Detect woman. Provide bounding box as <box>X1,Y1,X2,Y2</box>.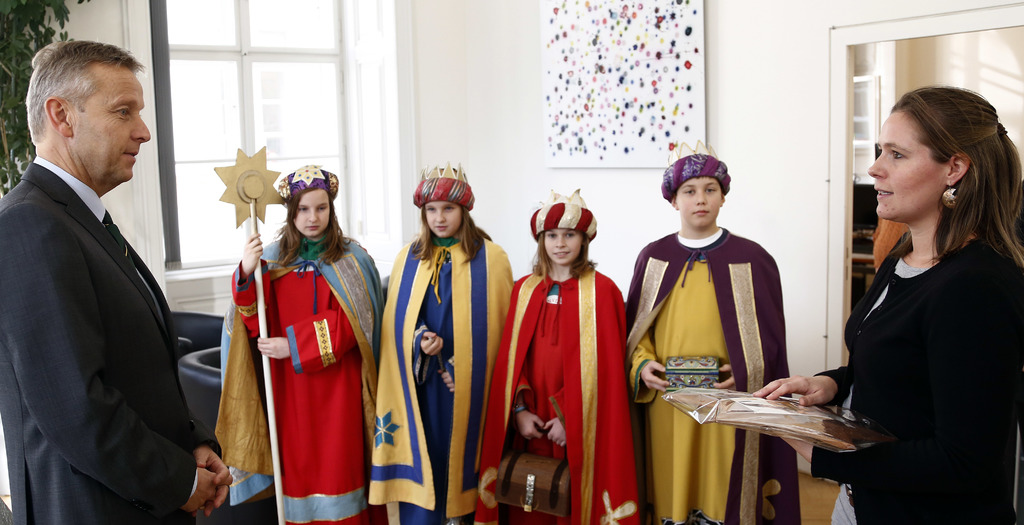
<box>359,157,516,524</box>.
